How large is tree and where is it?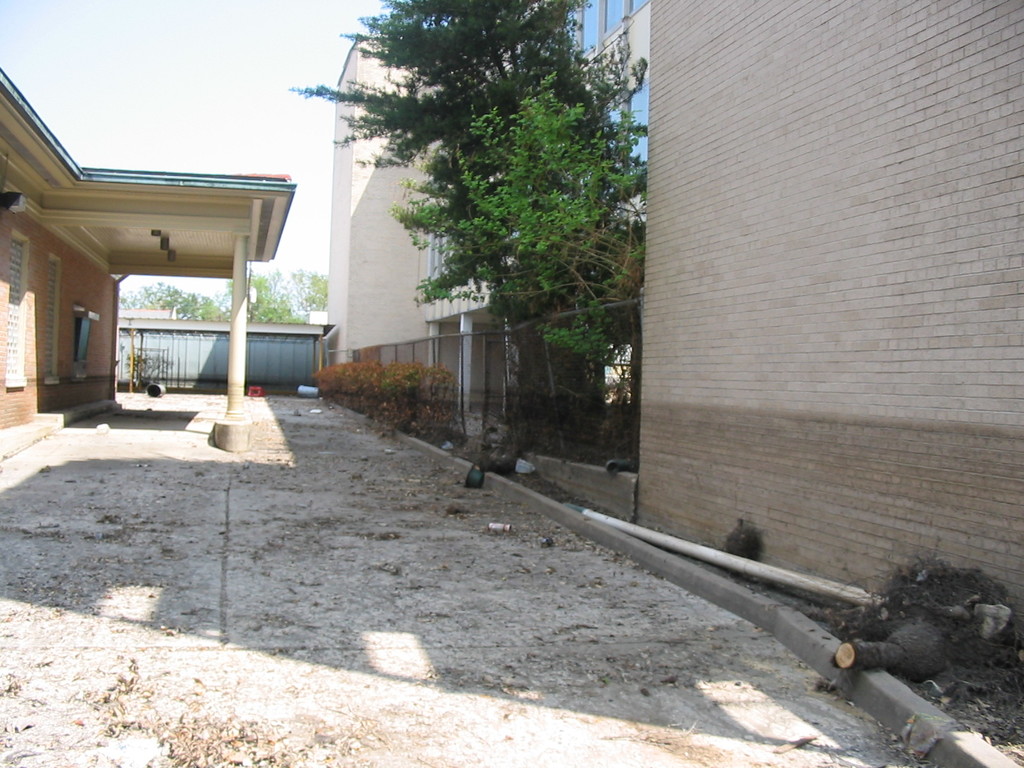
Bounding box: Rect(285, 0, 653, 438).
